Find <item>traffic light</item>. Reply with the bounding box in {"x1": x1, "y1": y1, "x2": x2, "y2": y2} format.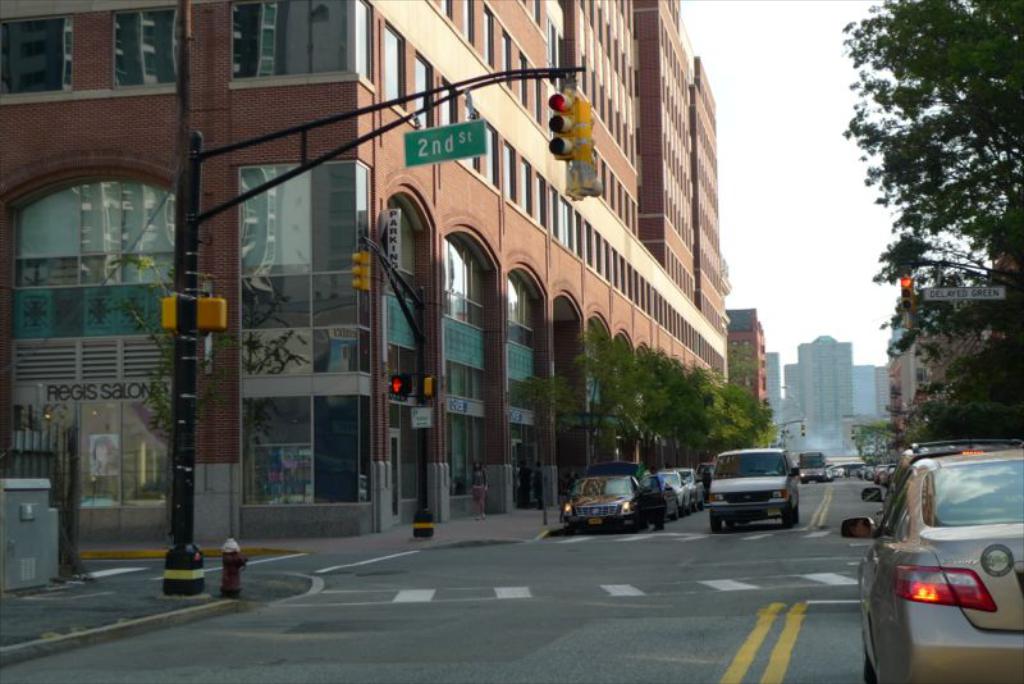
{"x1": 549, "y1": 90, "x2": 572, "y2": 165}.
